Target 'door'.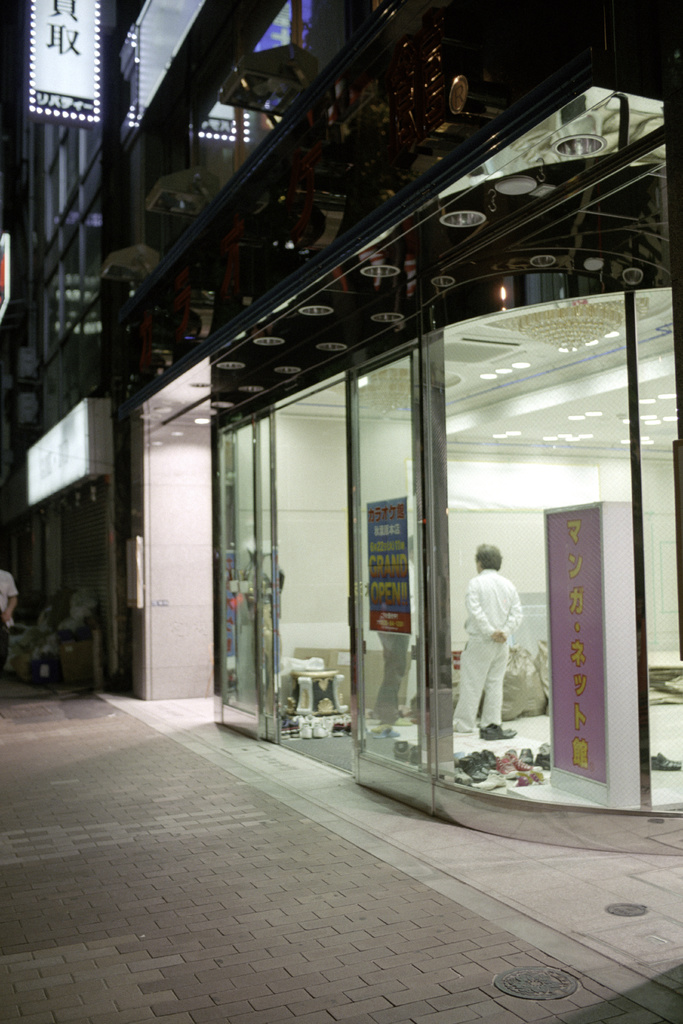
Target region: select_region(350, 340, 439, 805).
